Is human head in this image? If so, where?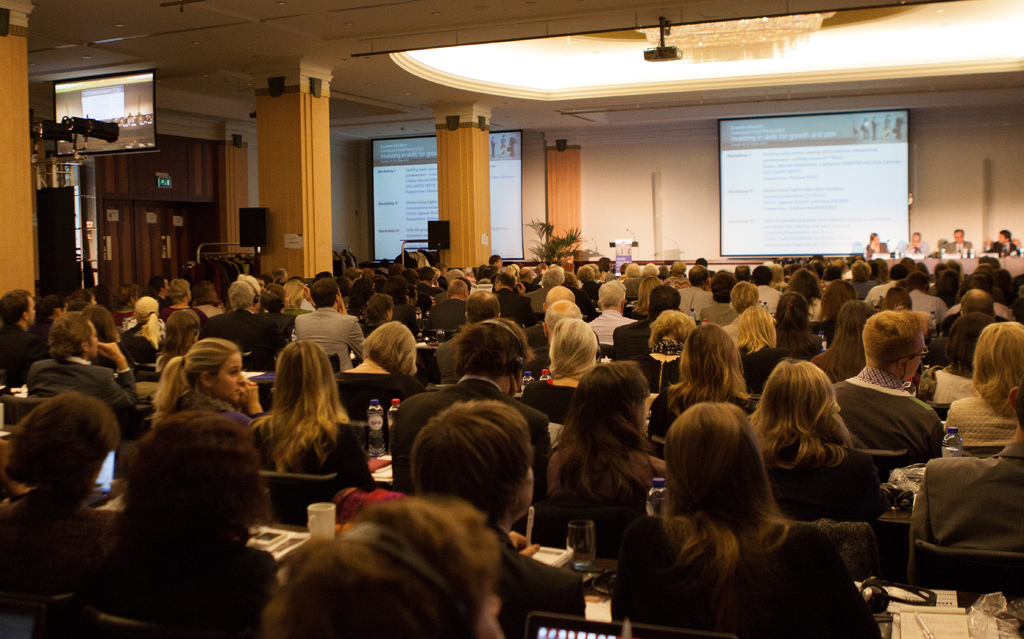
Yes, at [885,266,908,286].
